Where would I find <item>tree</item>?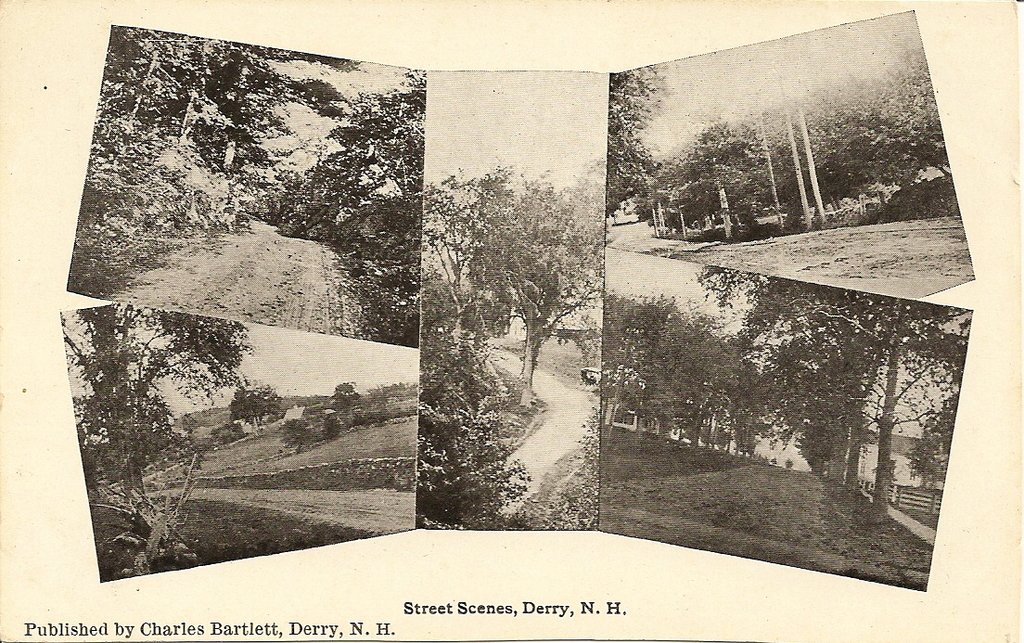
At {"left": 58, "top": 294, "right": 261, "bottom": 575}.
